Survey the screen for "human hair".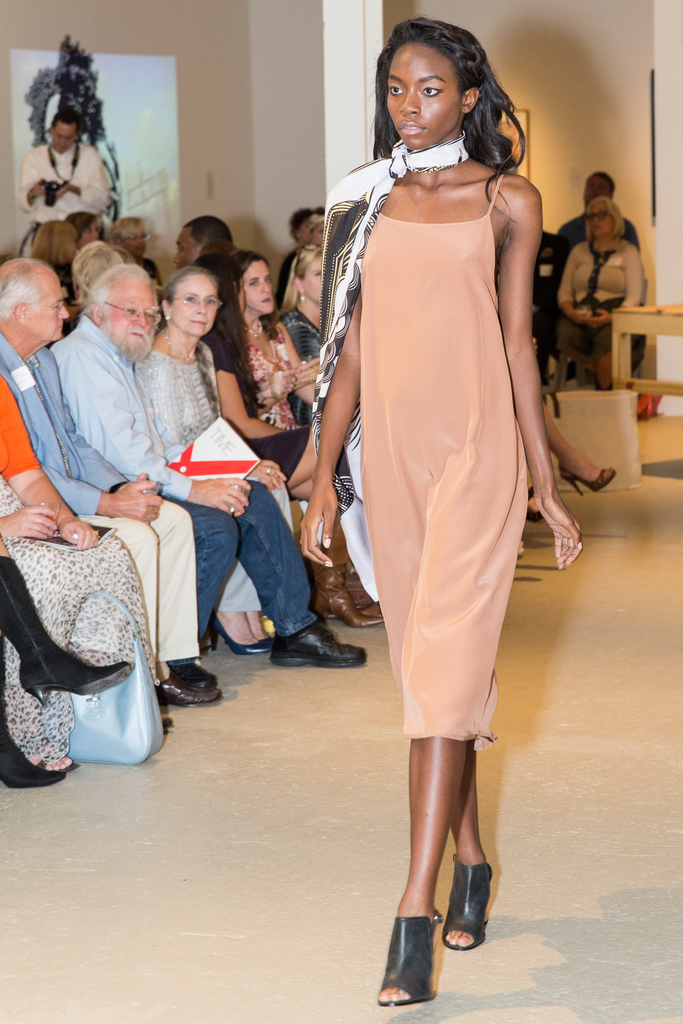
Survey found: bbox=[290, 205, 324, 239].
